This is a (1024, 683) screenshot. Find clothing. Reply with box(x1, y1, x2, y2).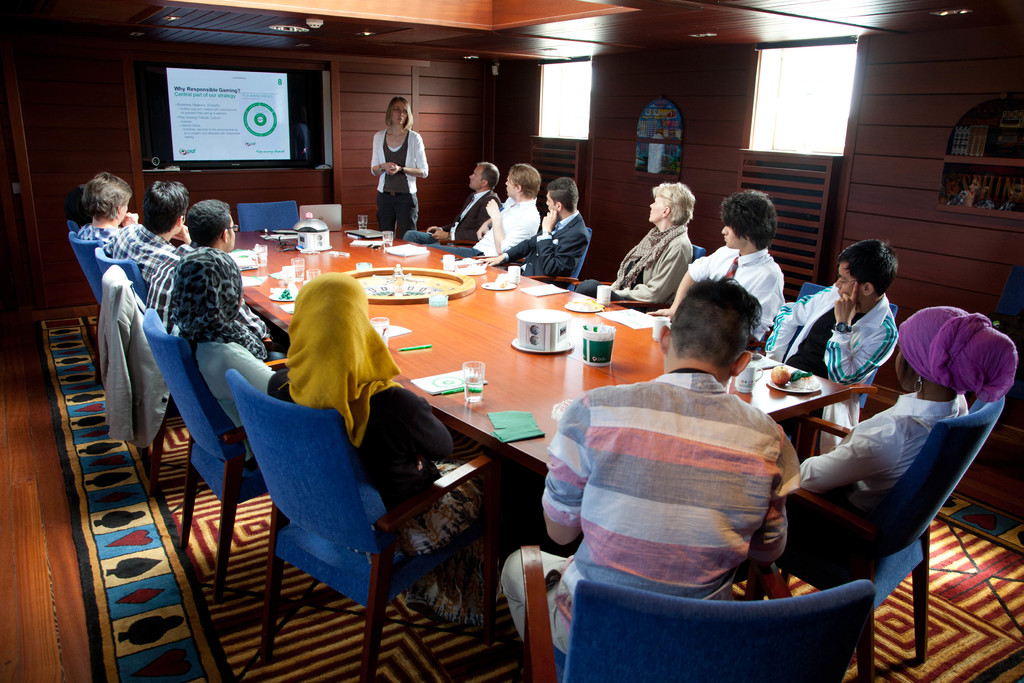
box(693, 249, 780, 324).
